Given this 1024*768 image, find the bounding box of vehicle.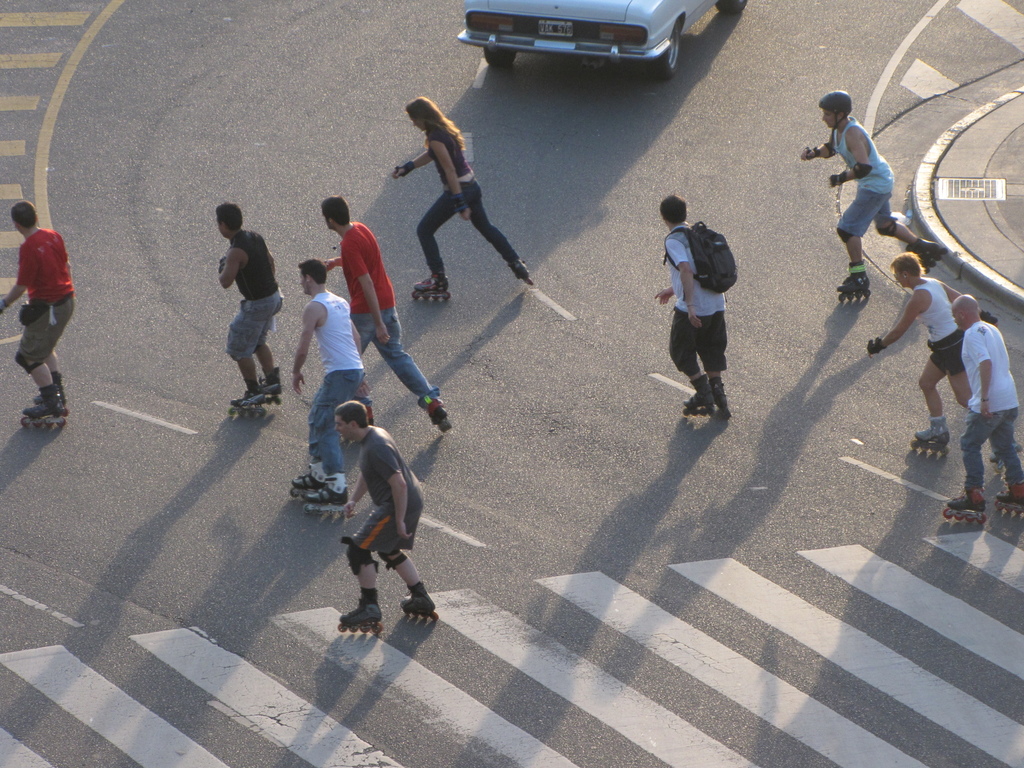
459,0,749,79.
